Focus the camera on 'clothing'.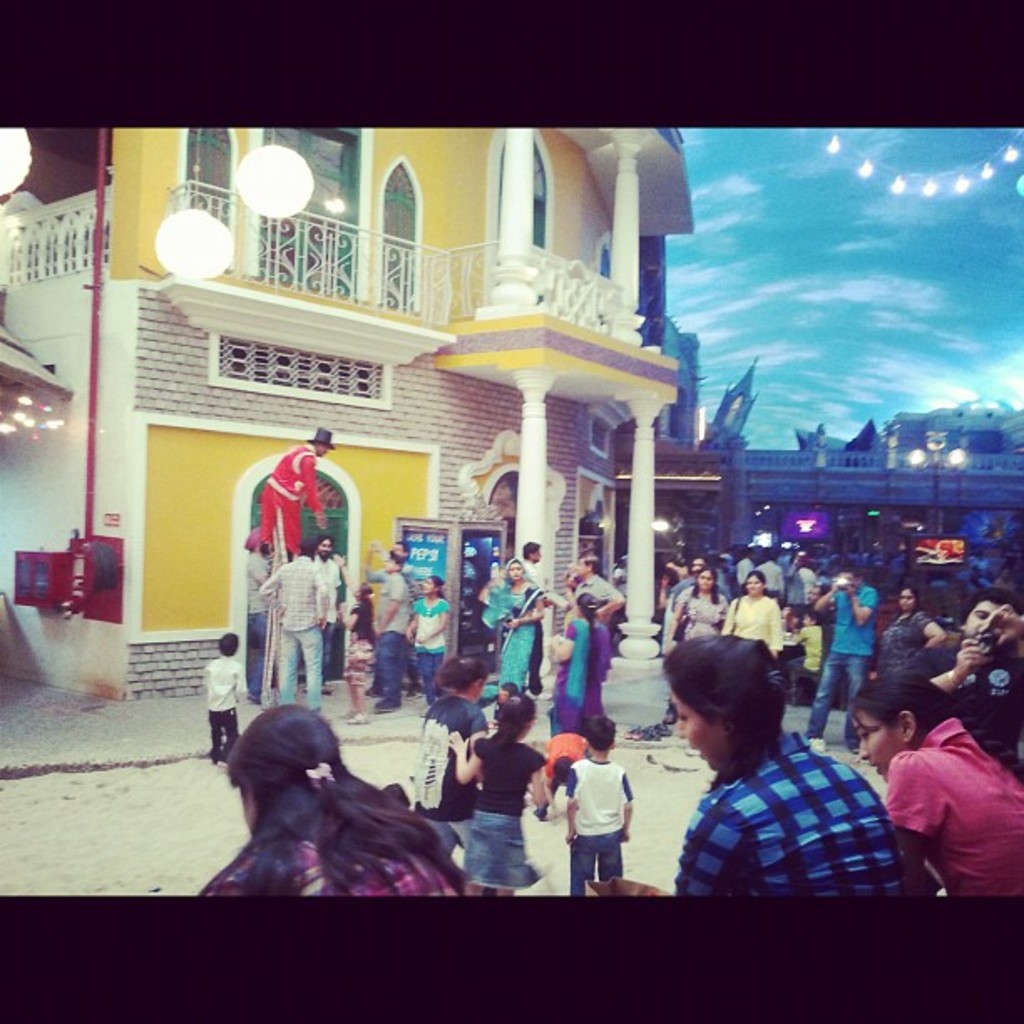
Focus region: {"left": 350, "top": 609, "right": 378, "bottom": 668}.
